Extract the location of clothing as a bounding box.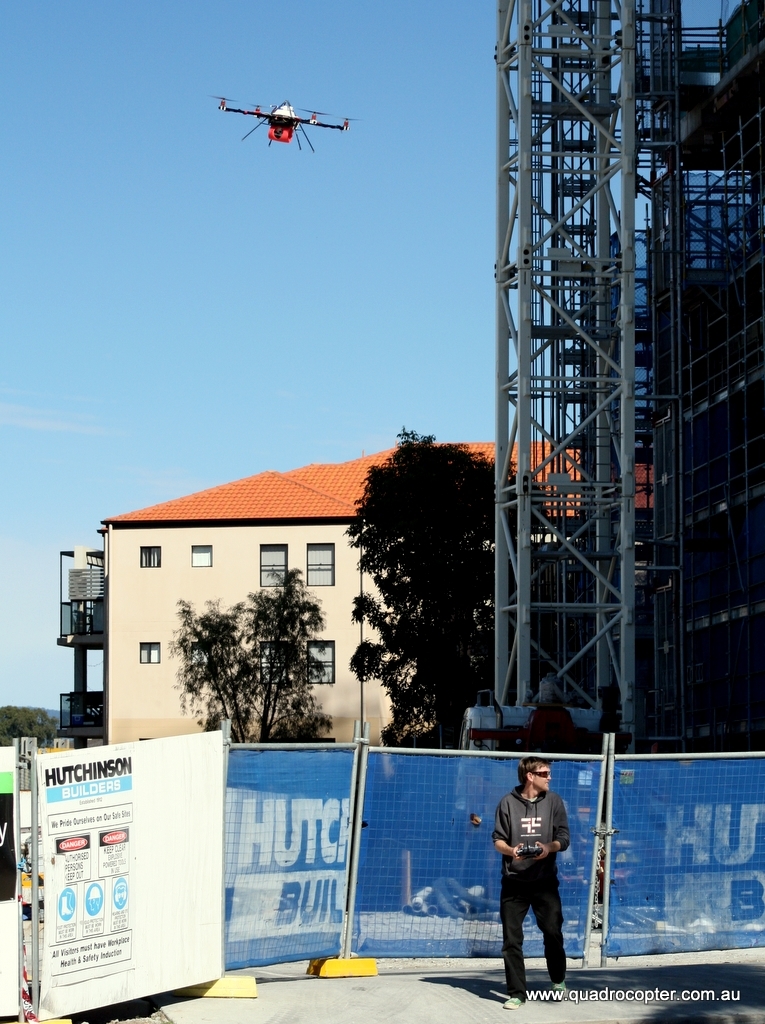
491, 788, 570, 999.
